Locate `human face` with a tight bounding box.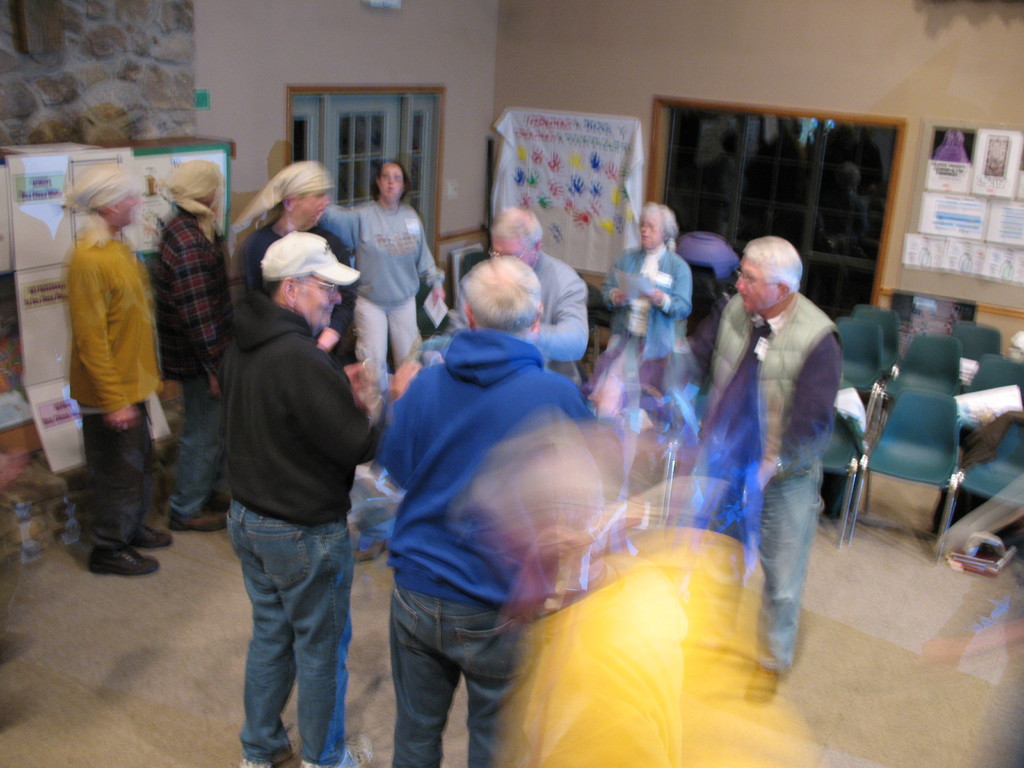
297/278/343/327.
